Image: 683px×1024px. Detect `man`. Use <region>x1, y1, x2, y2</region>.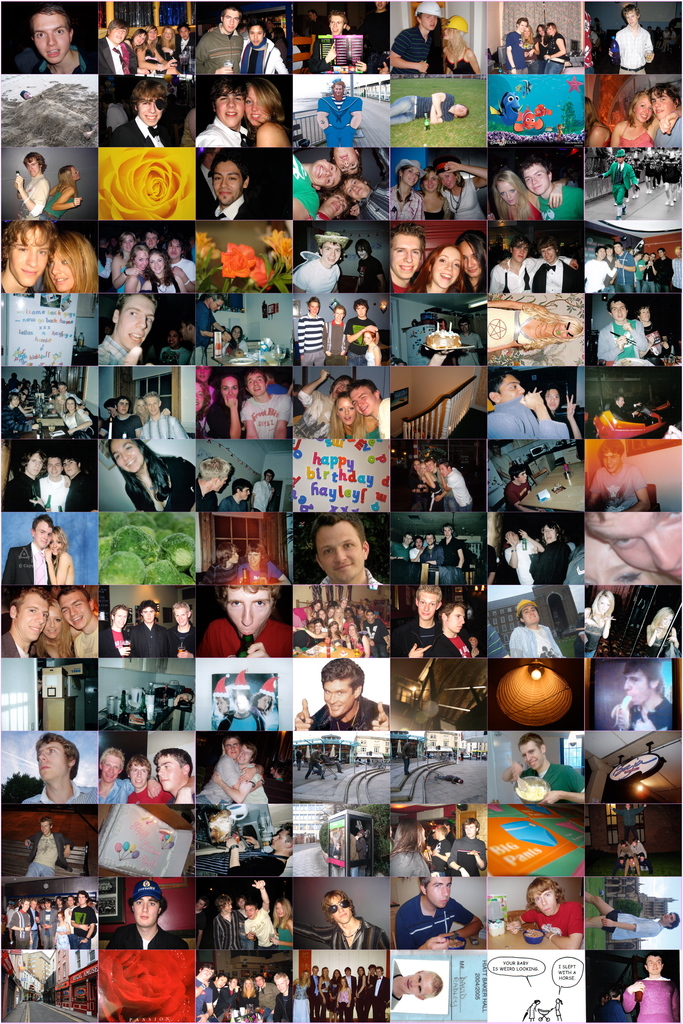
<region>55, 586, 88, 657</region>.
